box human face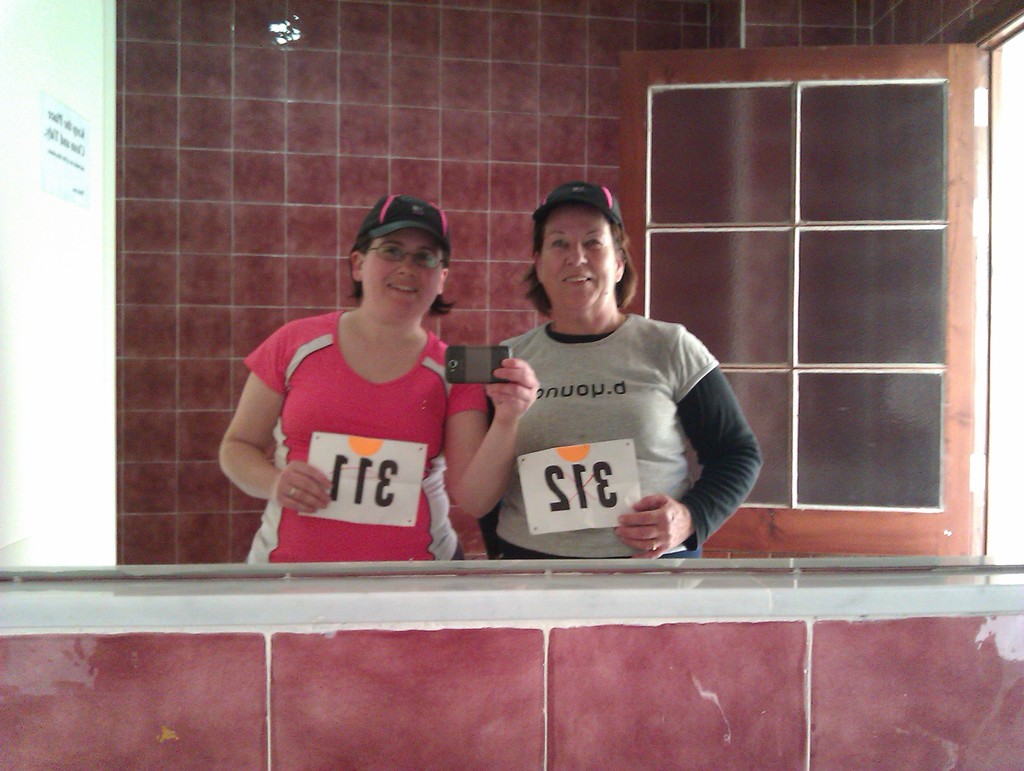
box(540, 207, 611, 315)
